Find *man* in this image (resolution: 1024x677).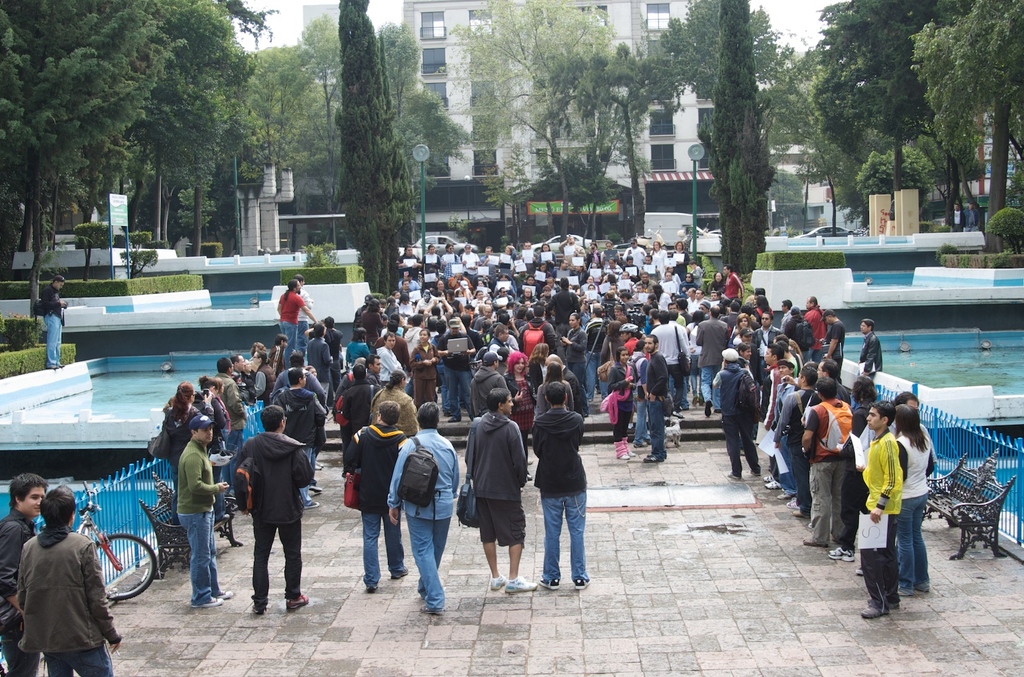
BBox(485, 319, 509, 368).
